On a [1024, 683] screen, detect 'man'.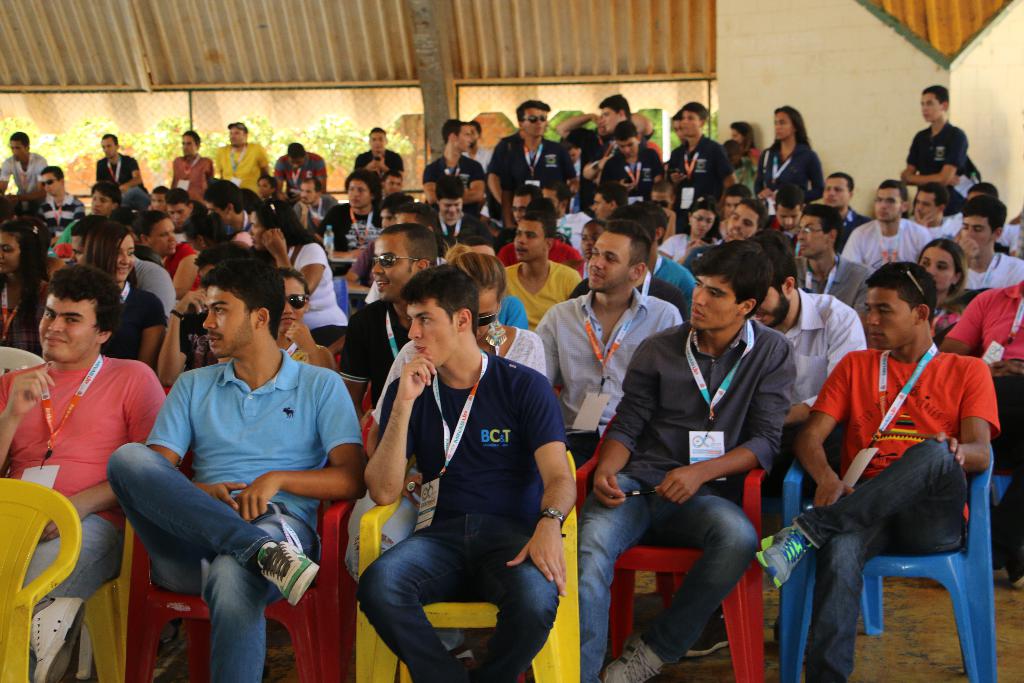
[601, 126, 668, 202].
